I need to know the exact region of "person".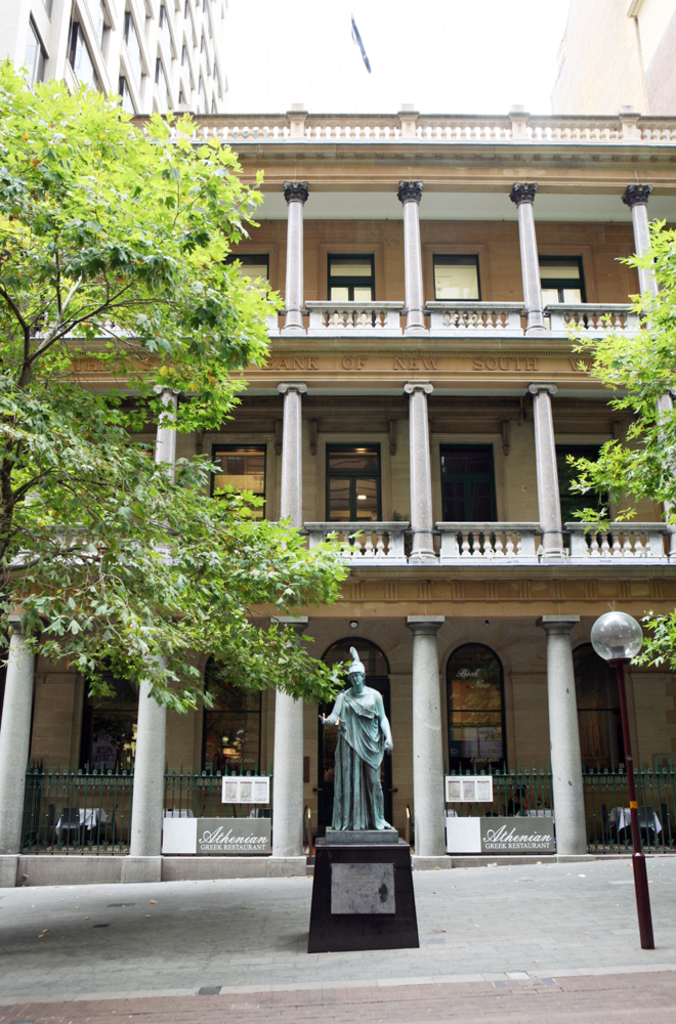
Region: Rect(320, 638, 394, 834).
